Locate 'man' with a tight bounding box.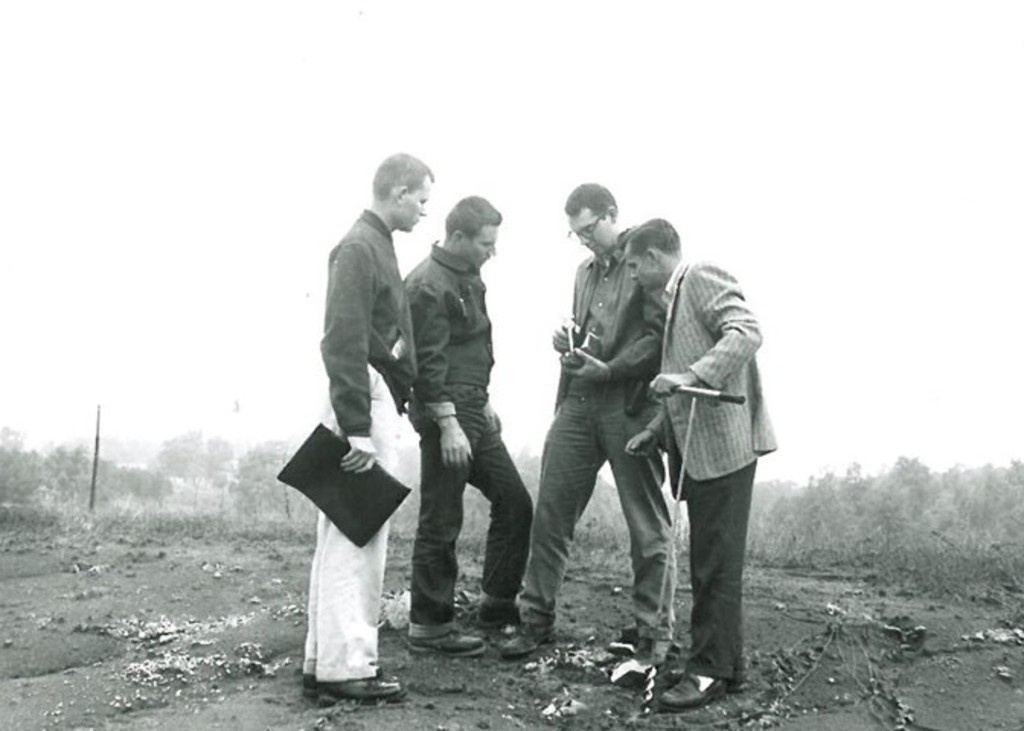
pyautogui.locateOnScreen(302, 149, 437, 710).
